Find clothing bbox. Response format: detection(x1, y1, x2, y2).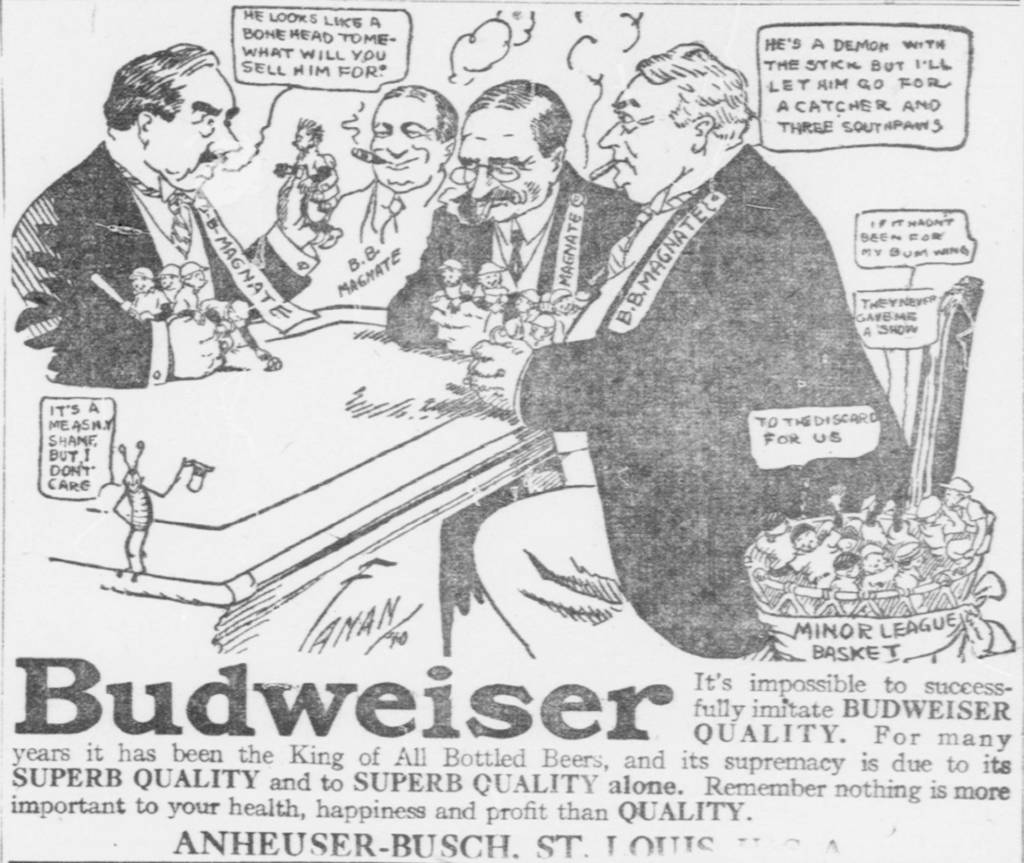
detection(374, 158, 651, 610).
